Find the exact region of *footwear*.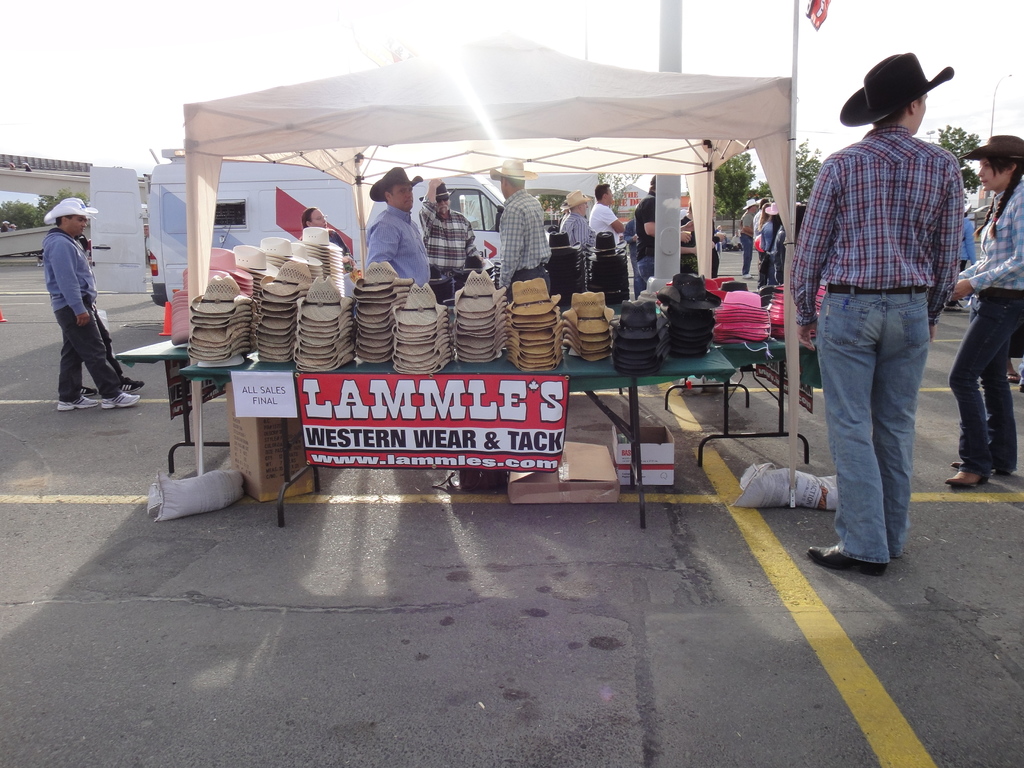
Exact region: <bbox>101, 391, 139, 410</bbox>.
